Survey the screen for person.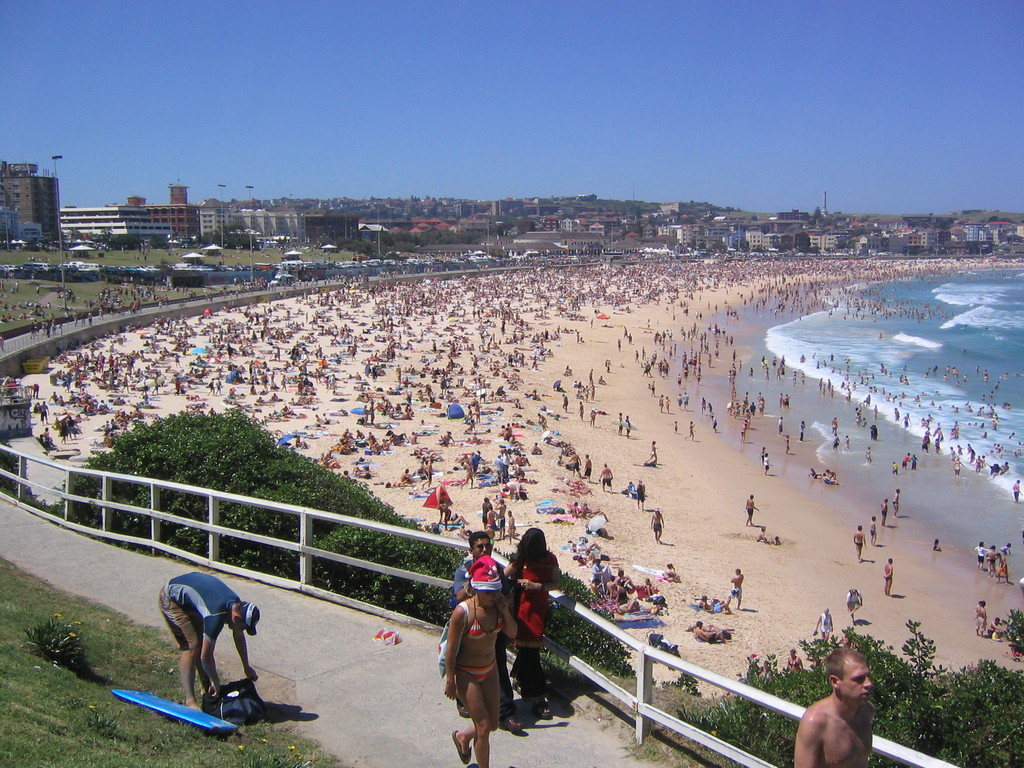
Survey found: select_region(458, 525, 495, 606).
